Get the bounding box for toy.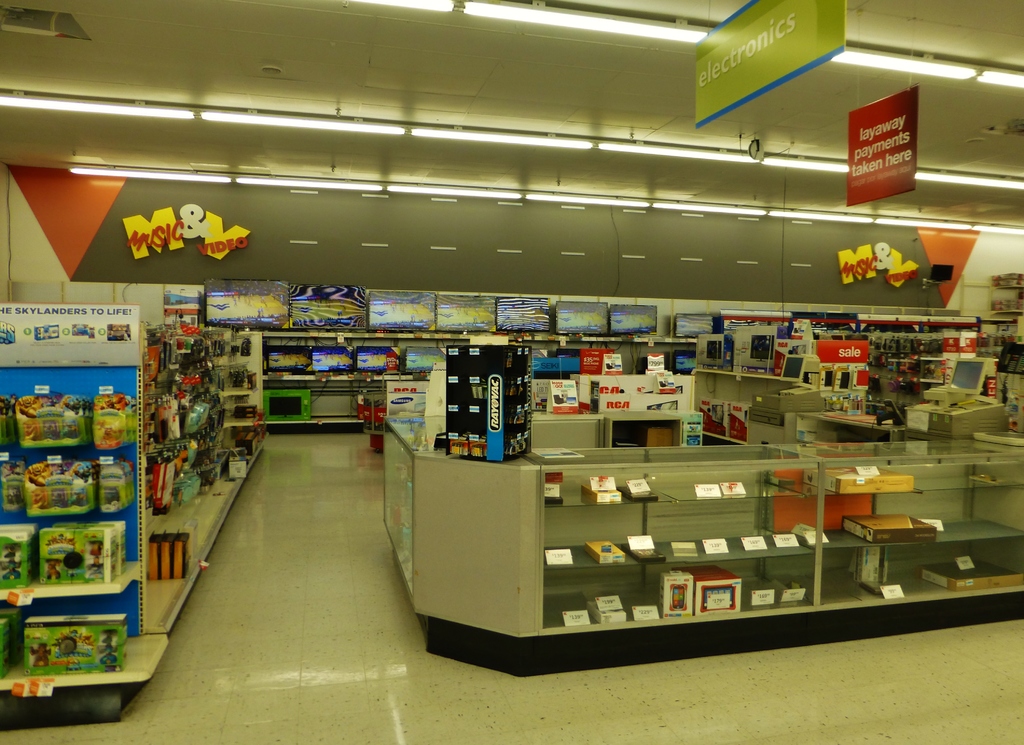
<region>93, 626, 122, 662</region>.
